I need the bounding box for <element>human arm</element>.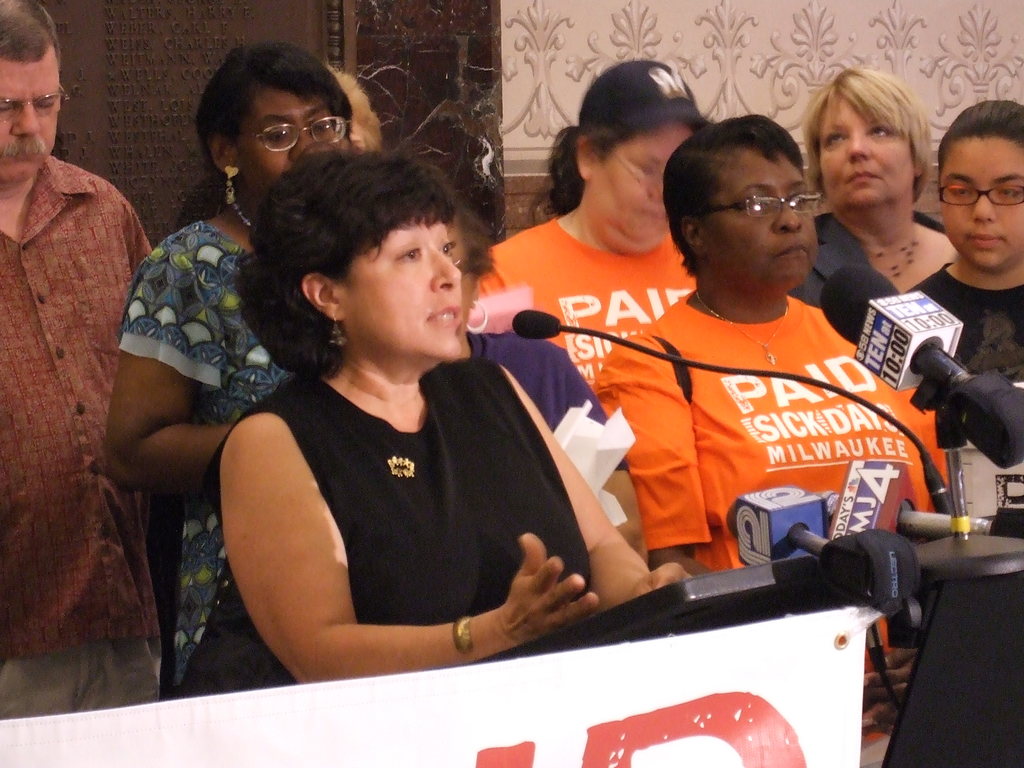
Here it is: 501 358 676 617.
